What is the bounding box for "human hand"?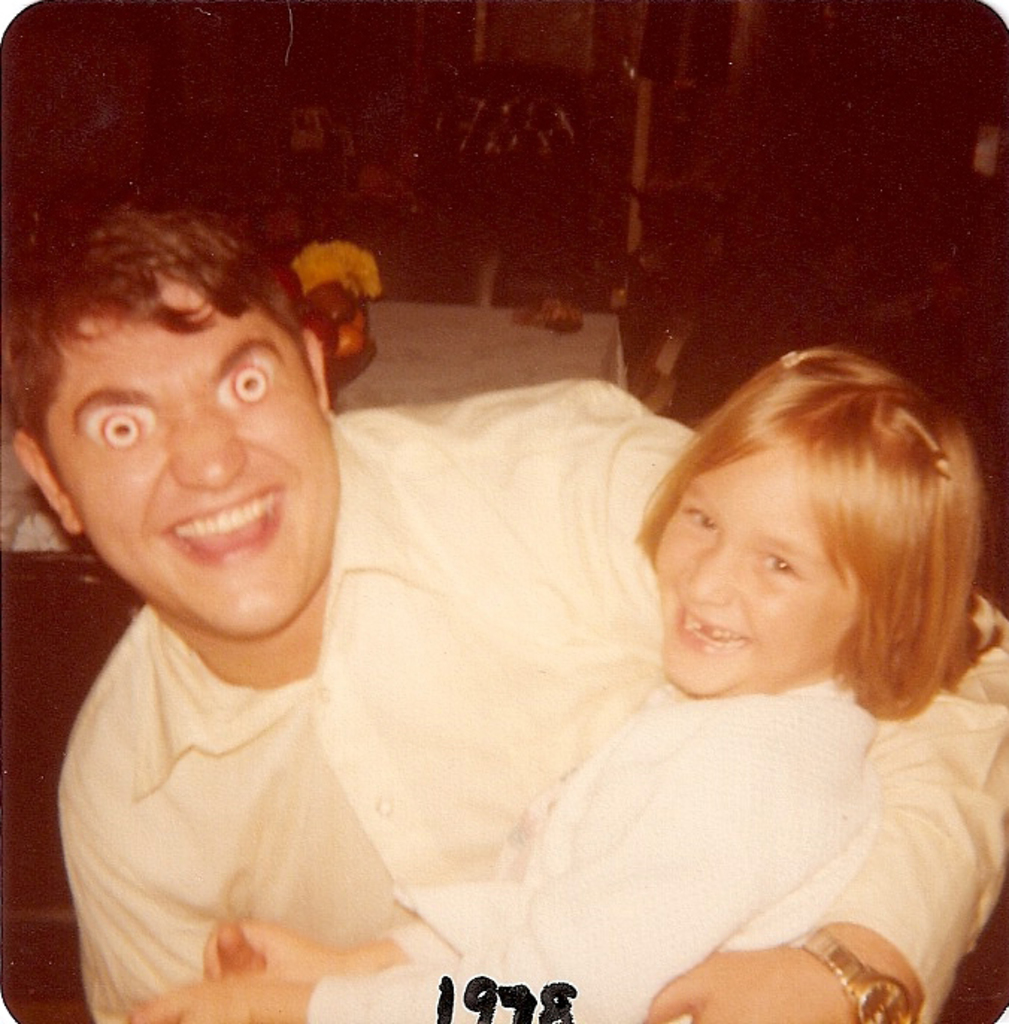
x1=199 y1=911 x2=339 y2=985.
